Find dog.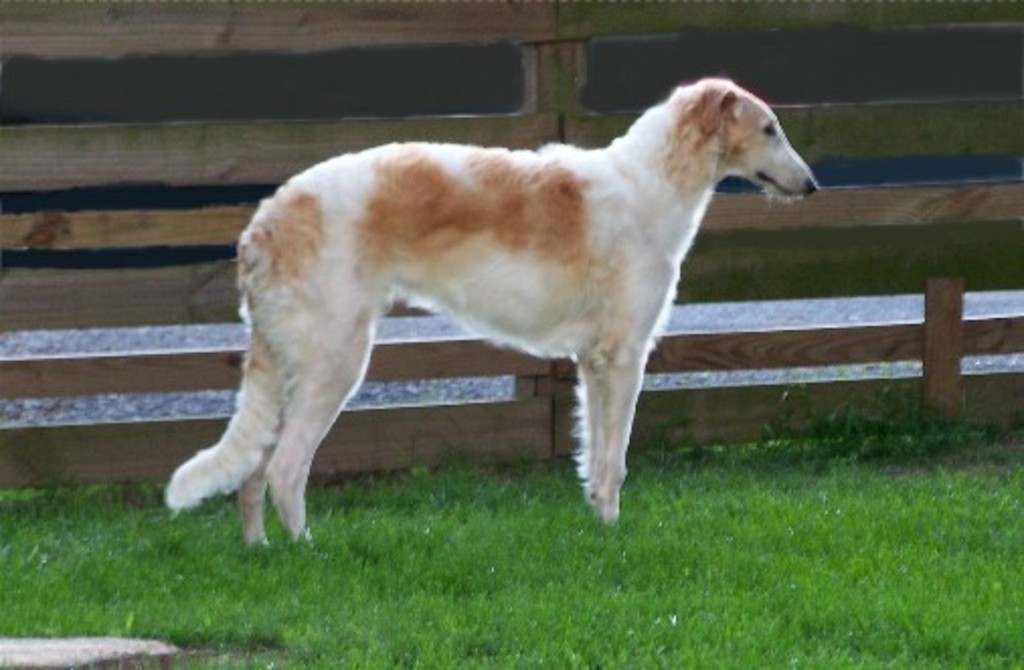
l=160, t=75, r=820, b=551.
